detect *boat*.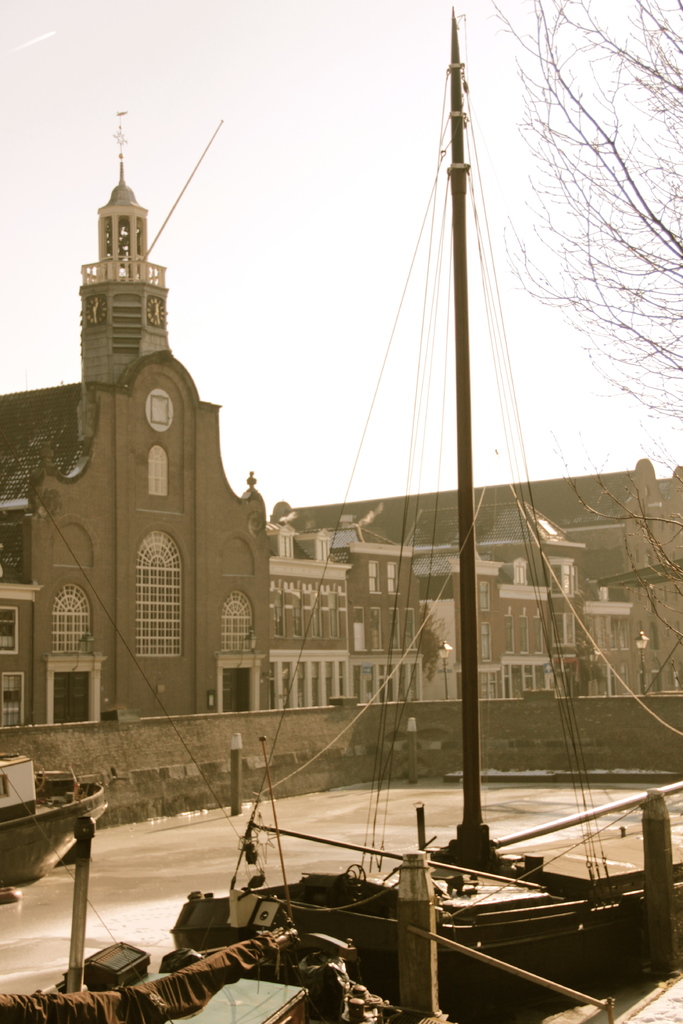
Detected at (x1=0, y1=746, x2=110, y2=911).
